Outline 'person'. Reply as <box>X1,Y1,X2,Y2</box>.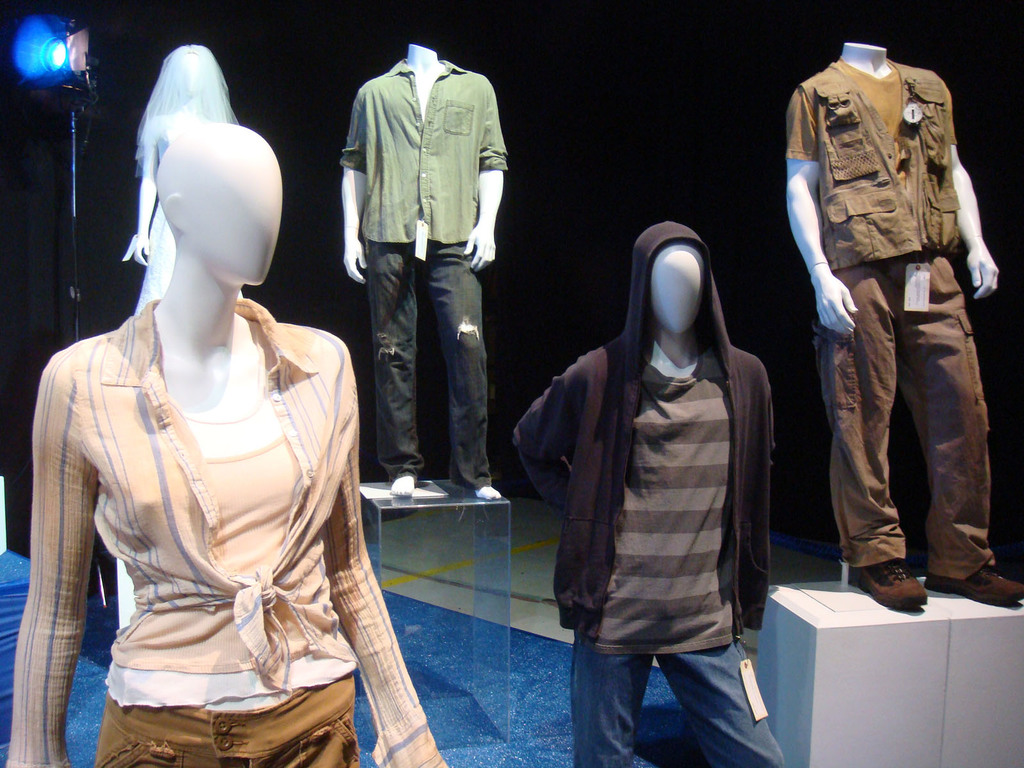
<box>513,220,785,767</box>.
